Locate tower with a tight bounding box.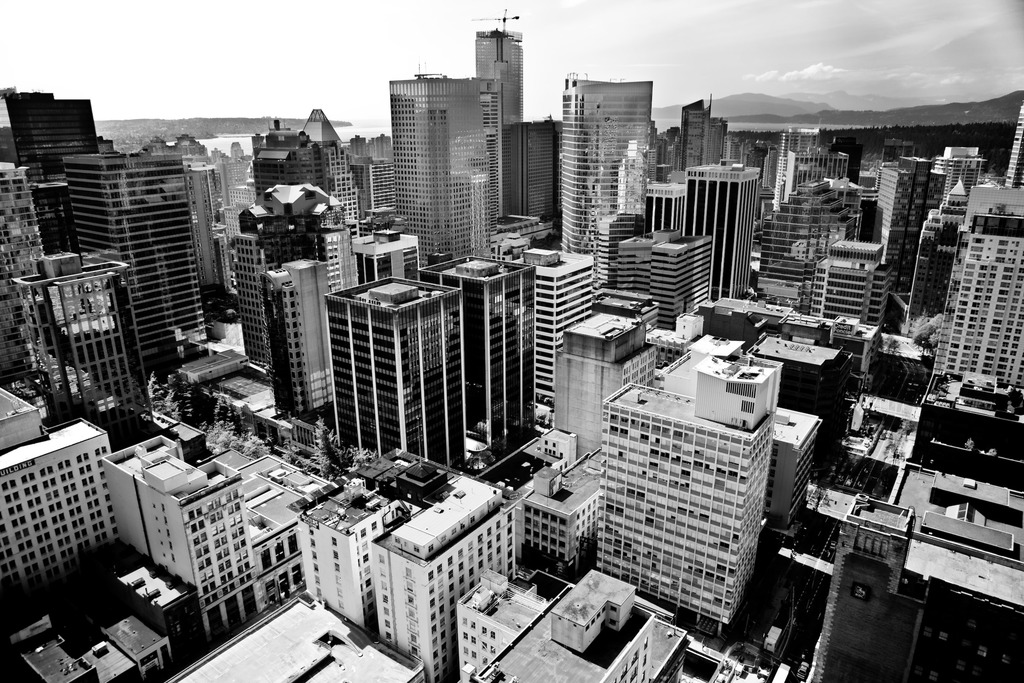
left=8, top=86, right=106, bottom=260.
